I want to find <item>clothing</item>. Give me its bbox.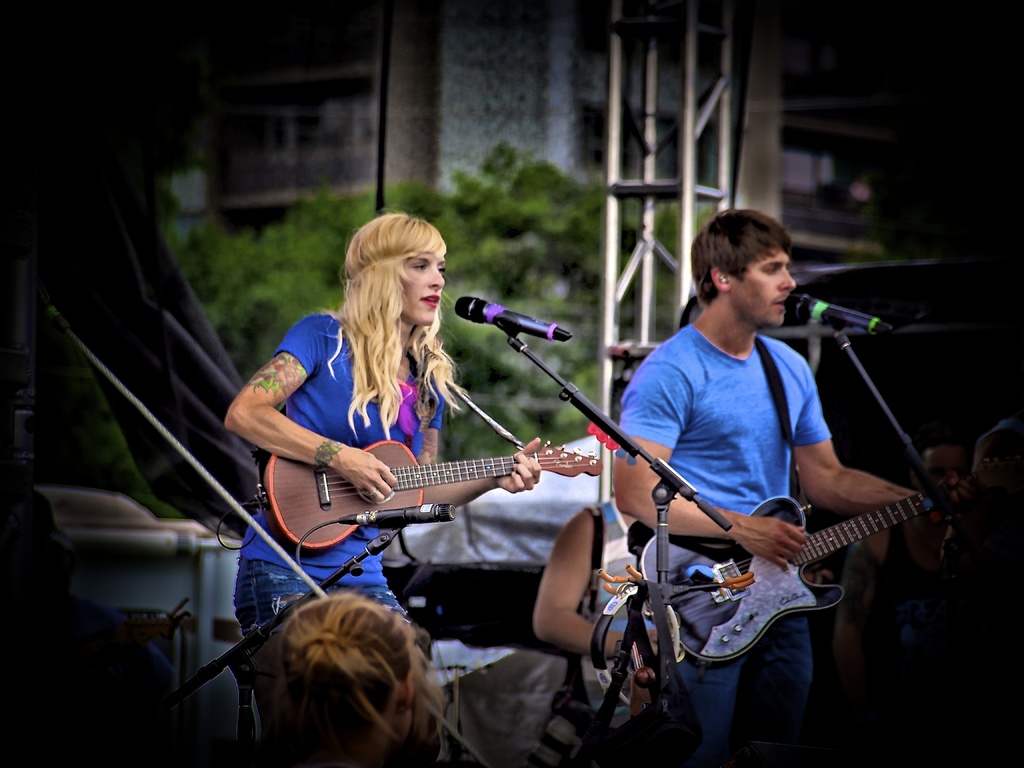
618, 337, 829, 767.
